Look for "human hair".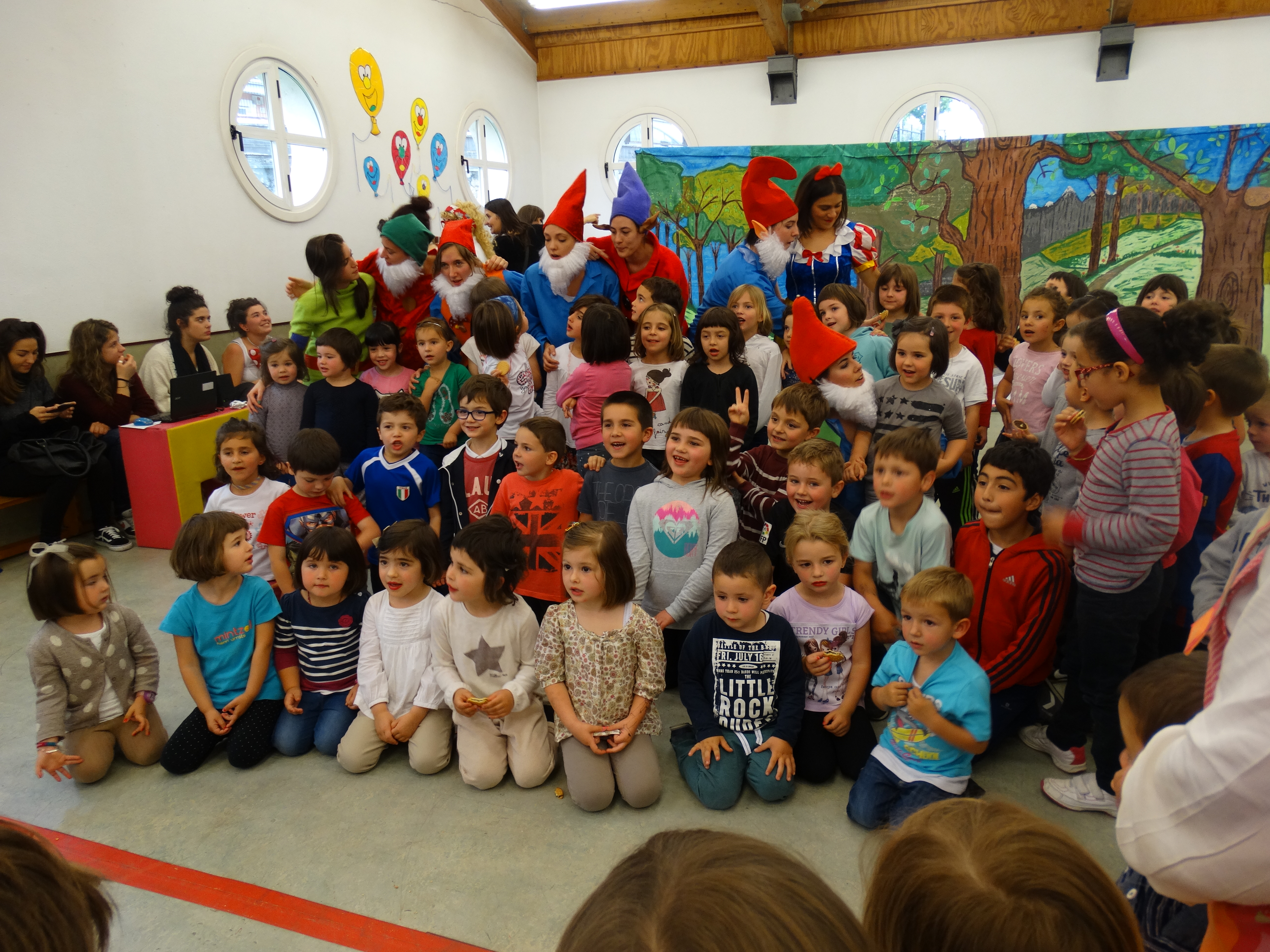
Found: rect(260, 70, 274, 79).
